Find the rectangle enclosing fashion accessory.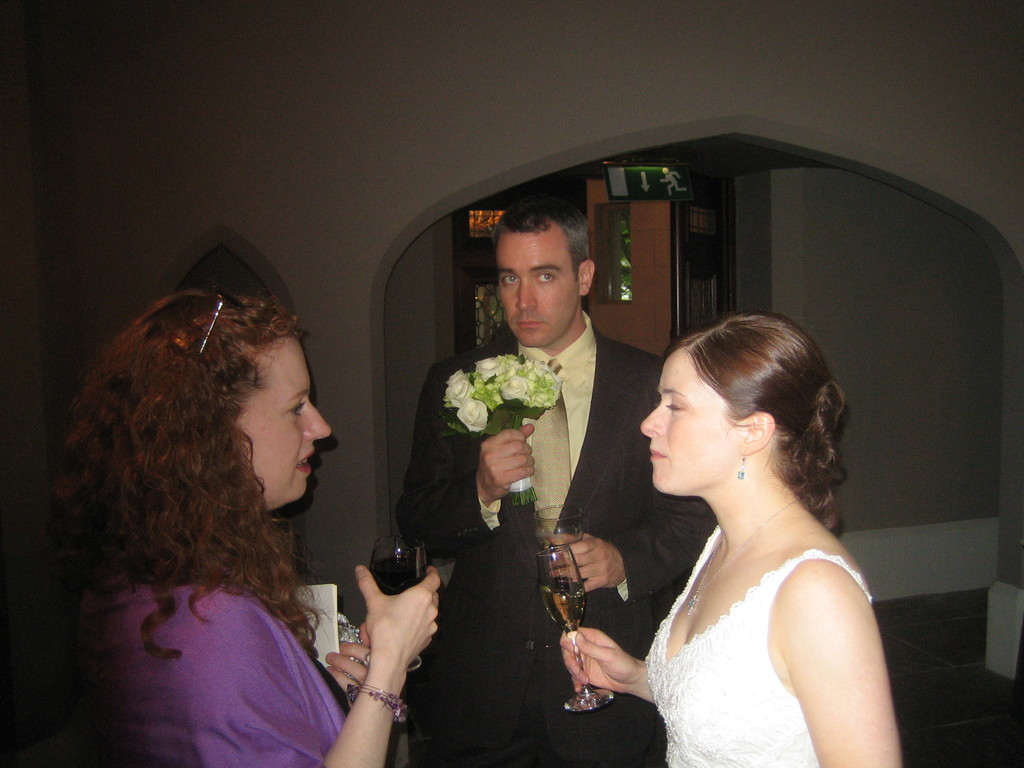
x1=344 y1=689 x2=404 y2=726.
